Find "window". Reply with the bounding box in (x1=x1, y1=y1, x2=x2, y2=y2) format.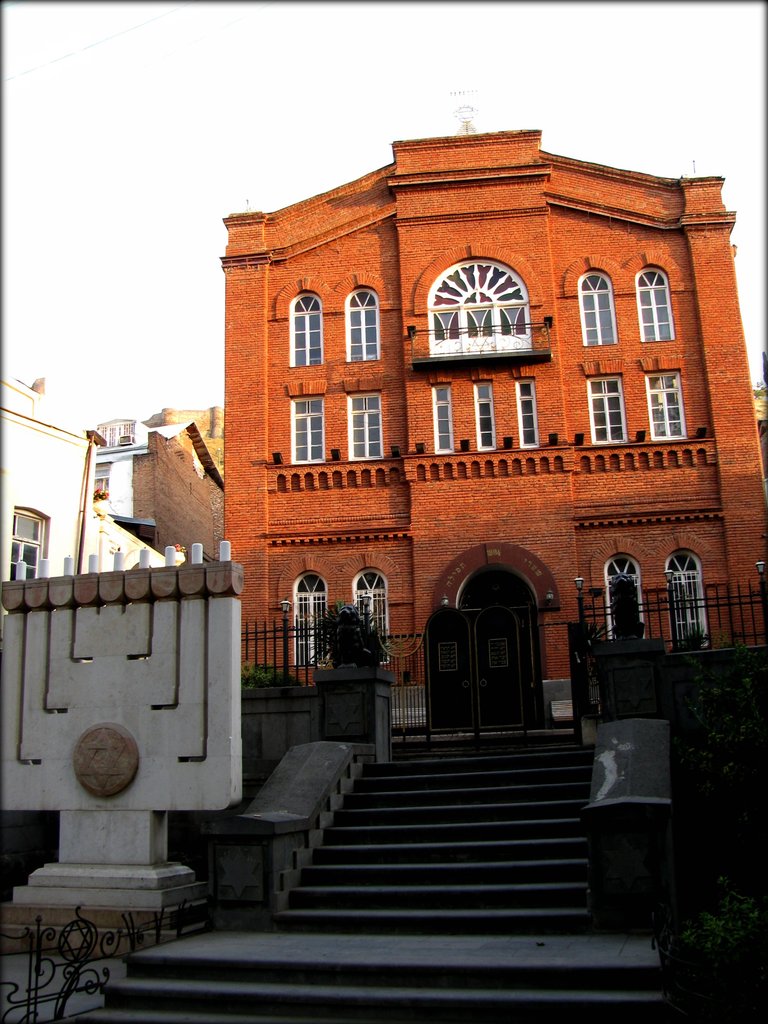
(x1=639, y1=258, x2=678, y2=340).
